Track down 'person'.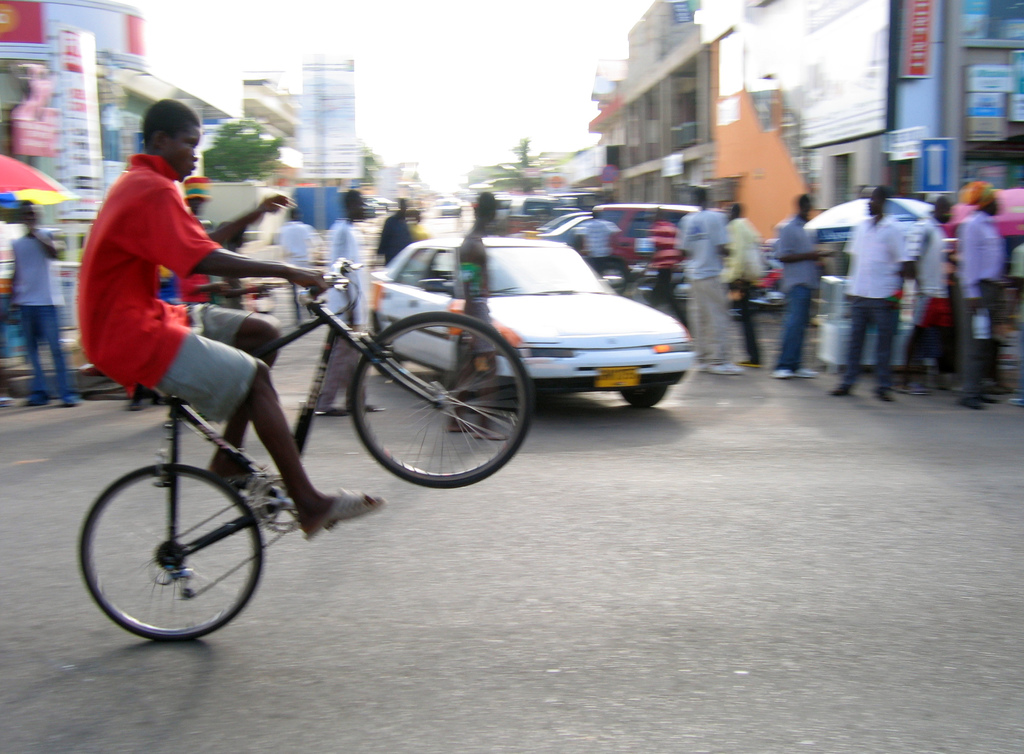
Tracked to (952,184,1004,410).
